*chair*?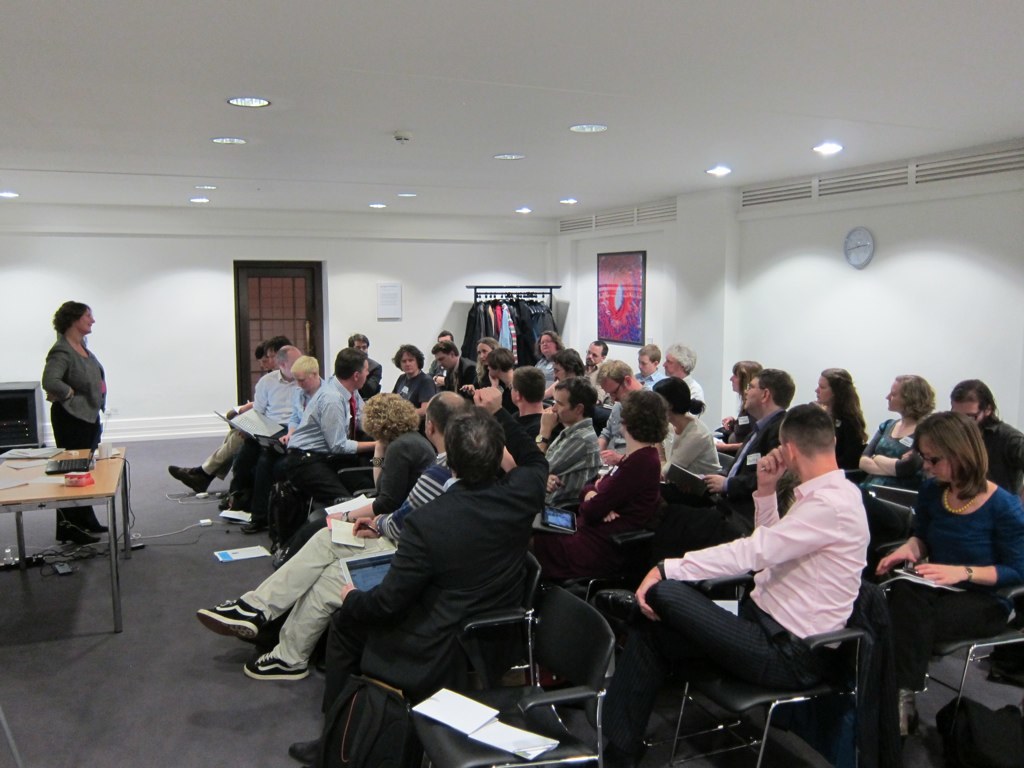
rect(713, 451, 738, 501)
